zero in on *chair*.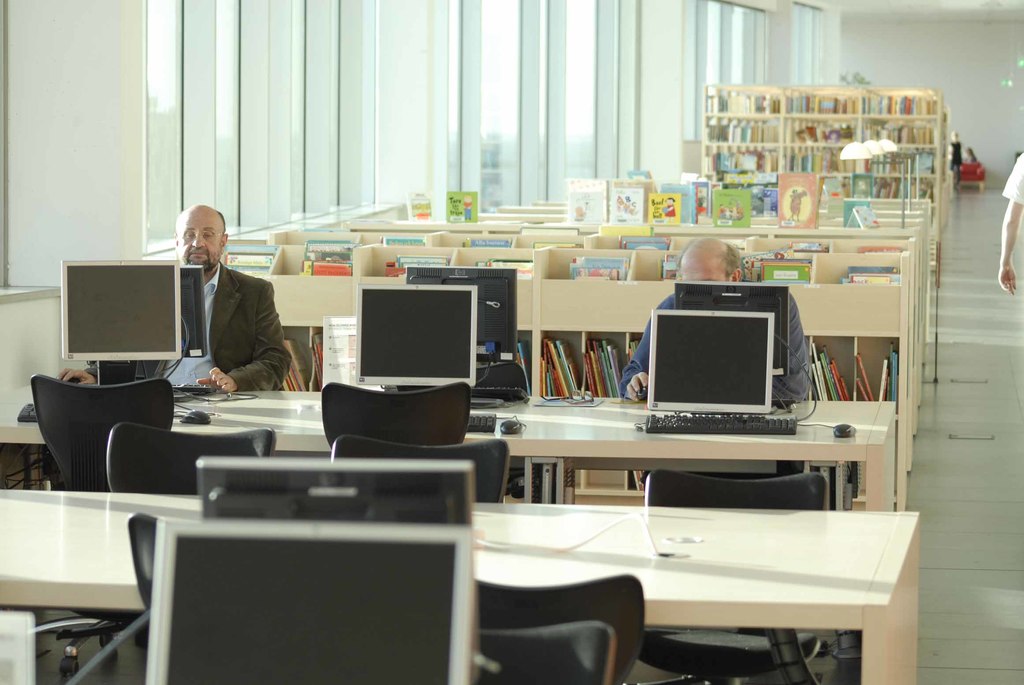
Zeroed in: bbox(959, 160, 985, 191).
